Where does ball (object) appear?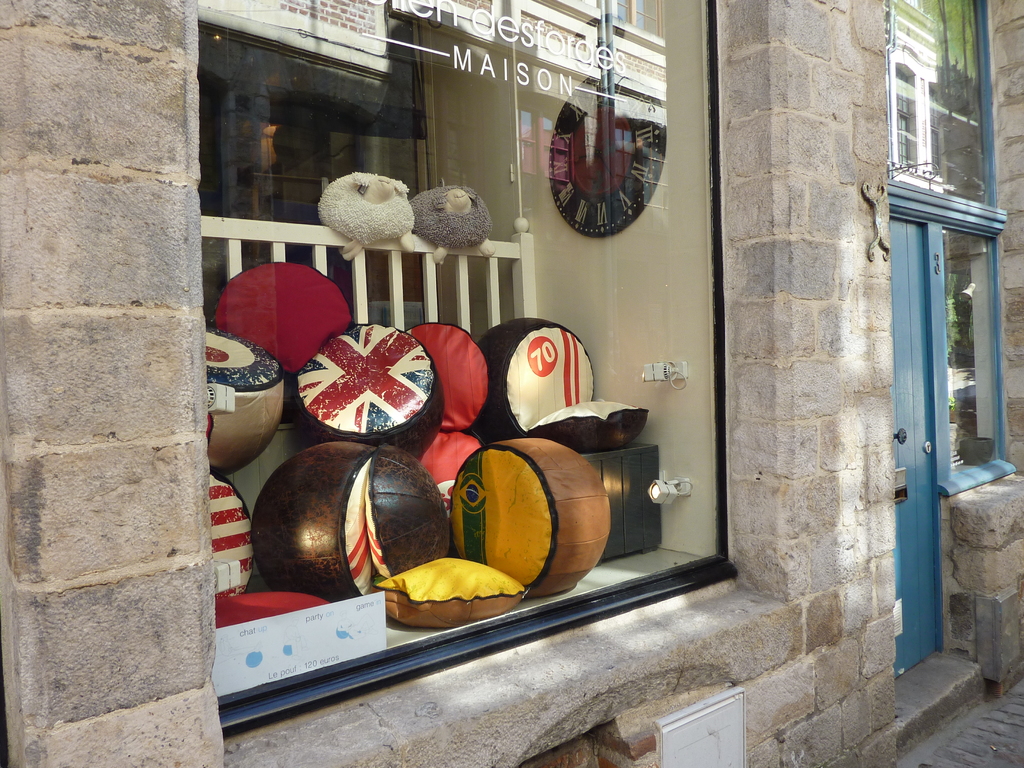
Appears at box=[253, 440, 452, 602].
